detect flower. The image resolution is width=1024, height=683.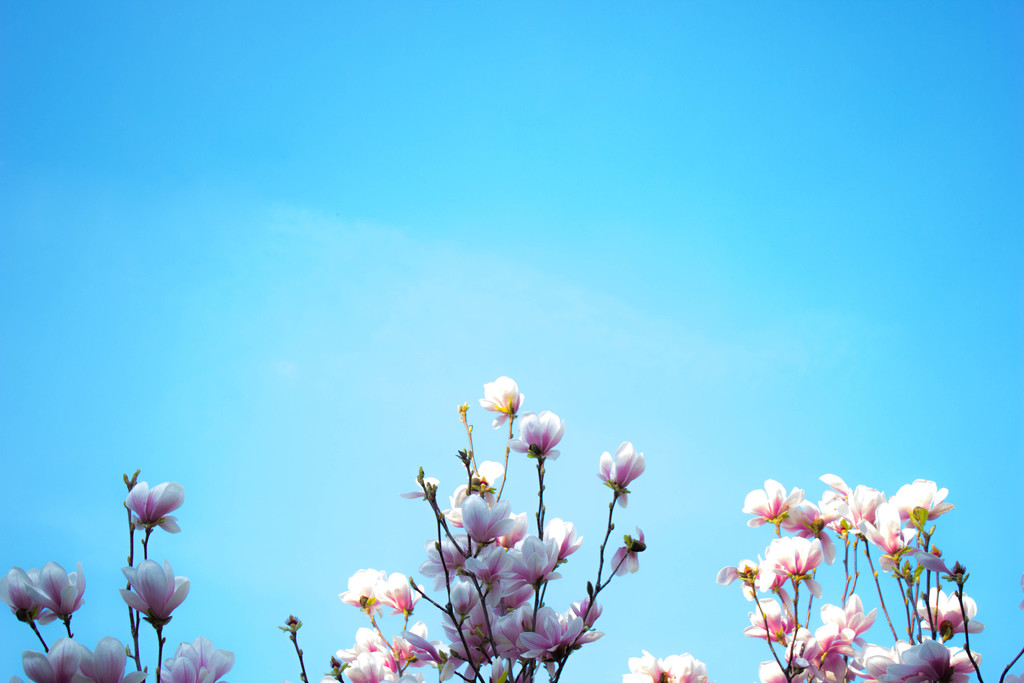
<region>336, 565, 385, 611</region>.
